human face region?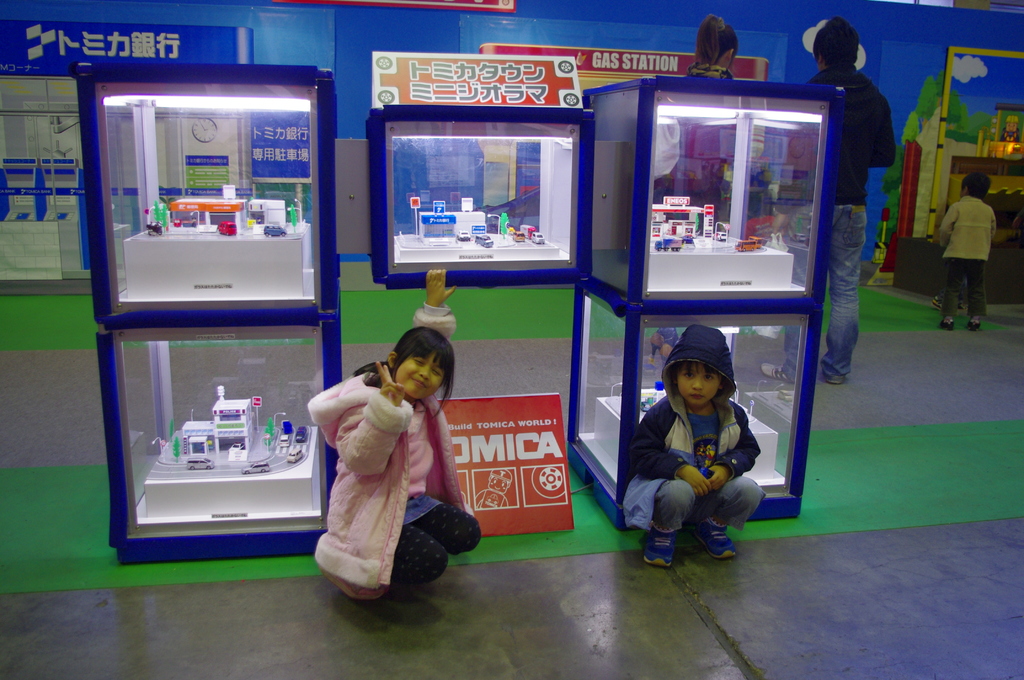
BBox(395, 355, 444, 400)
